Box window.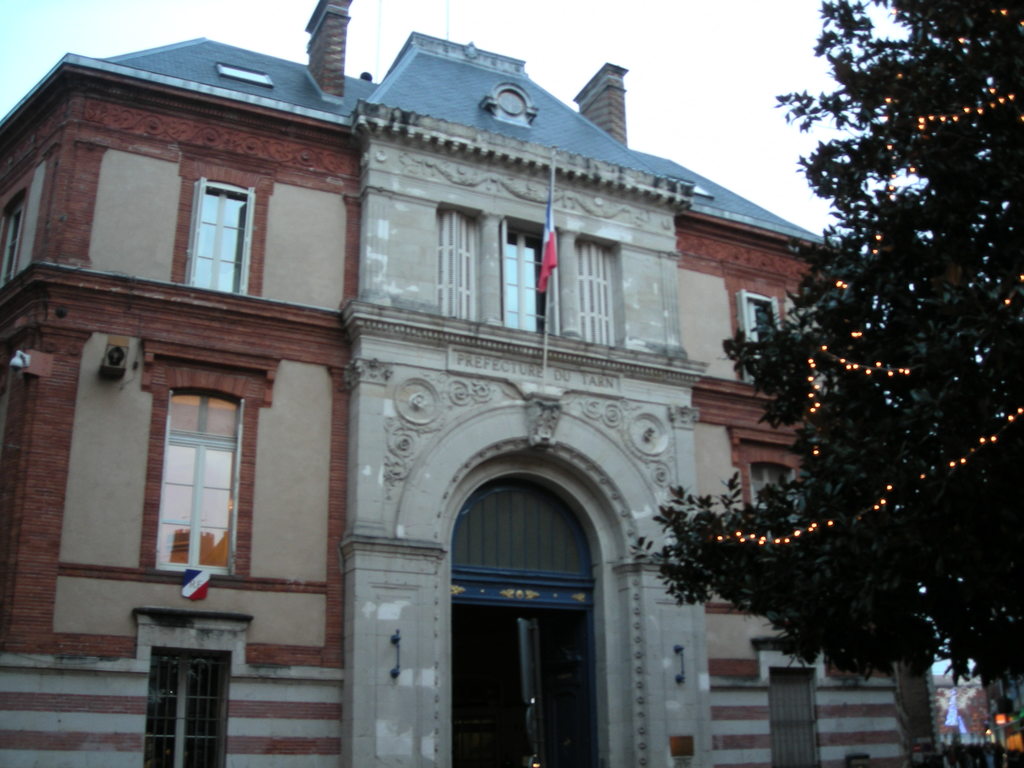
Rect(132, 346, 255, 586).
